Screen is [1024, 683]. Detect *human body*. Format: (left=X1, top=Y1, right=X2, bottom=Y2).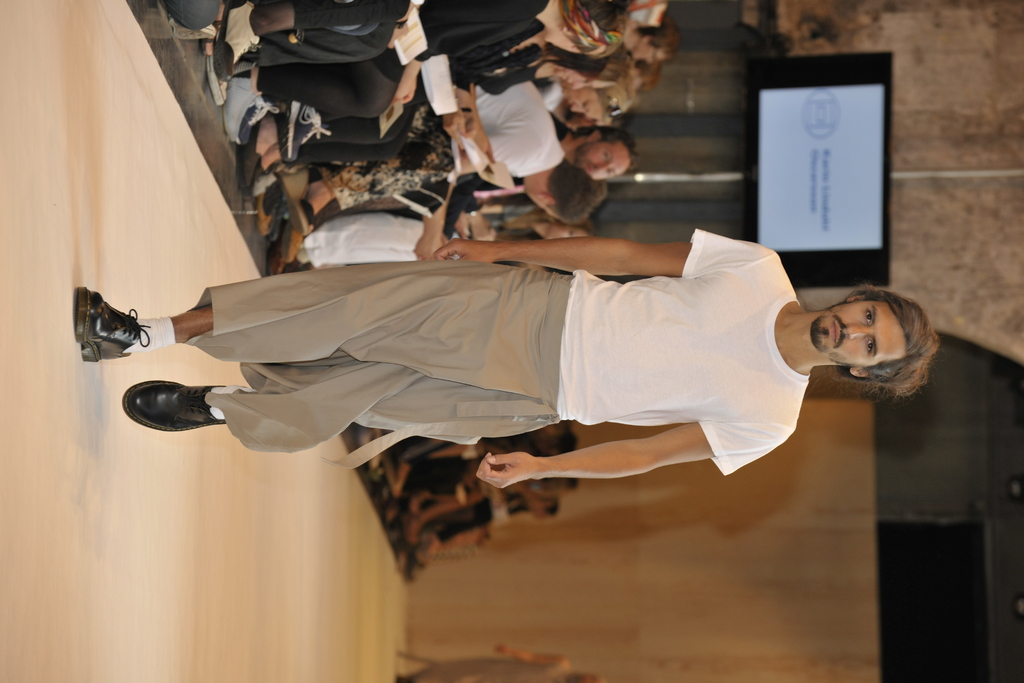
(left=402, top=644, right=579, bottom=682).
